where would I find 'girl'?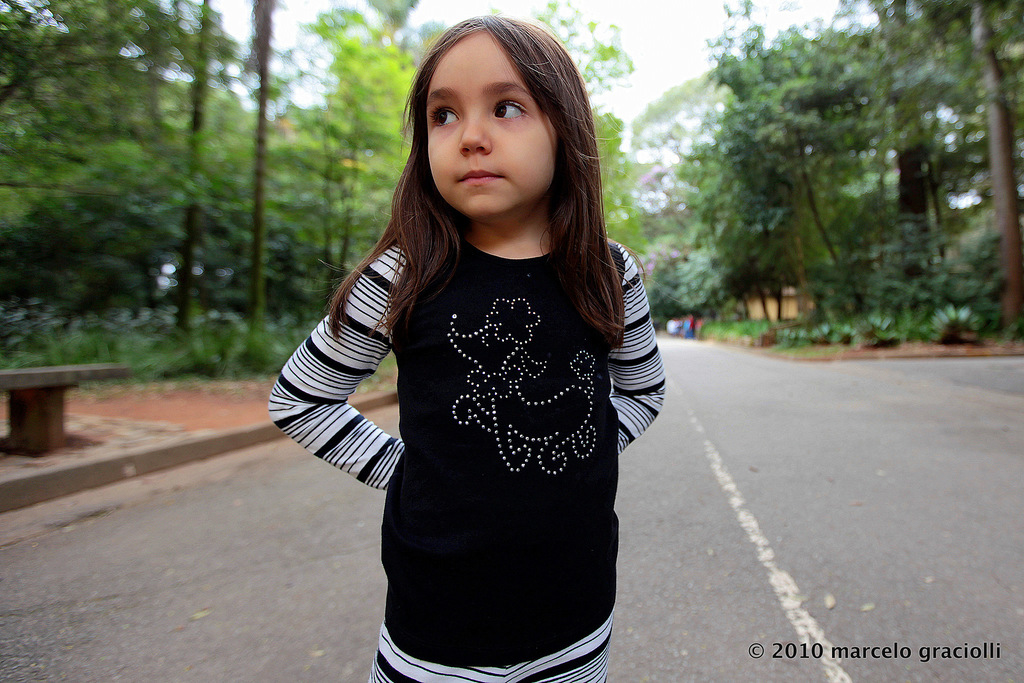
At locate(260, 6, 672, 682).
